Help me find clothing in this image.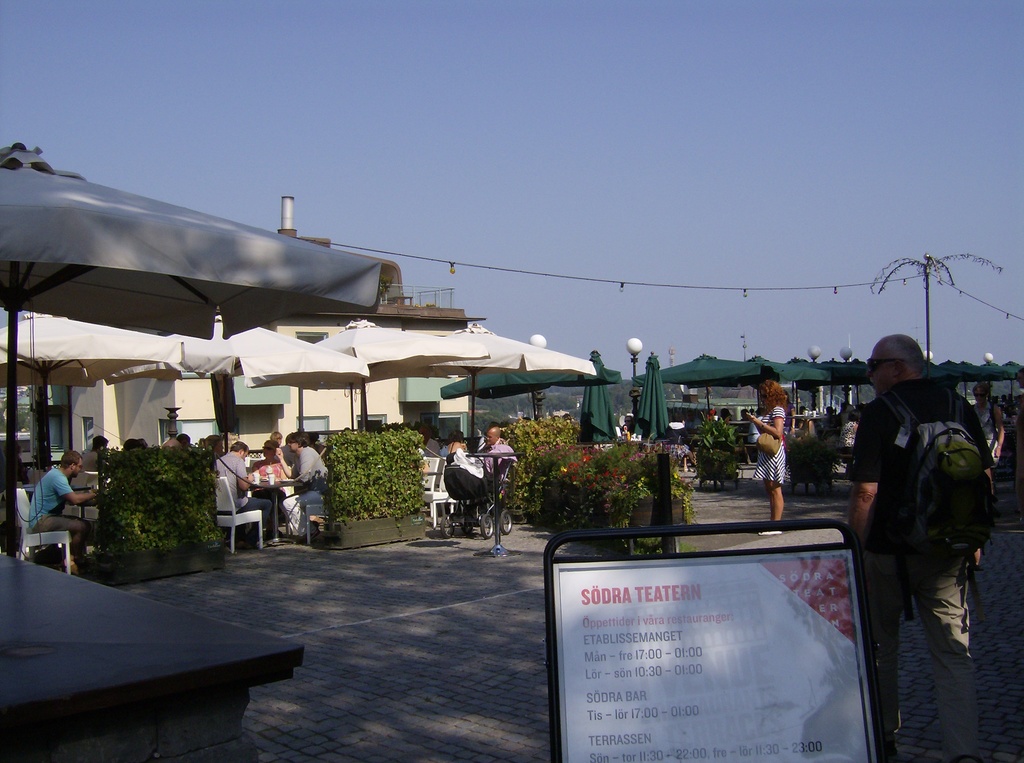
Found it: detection(421, 440, 439, 458).
